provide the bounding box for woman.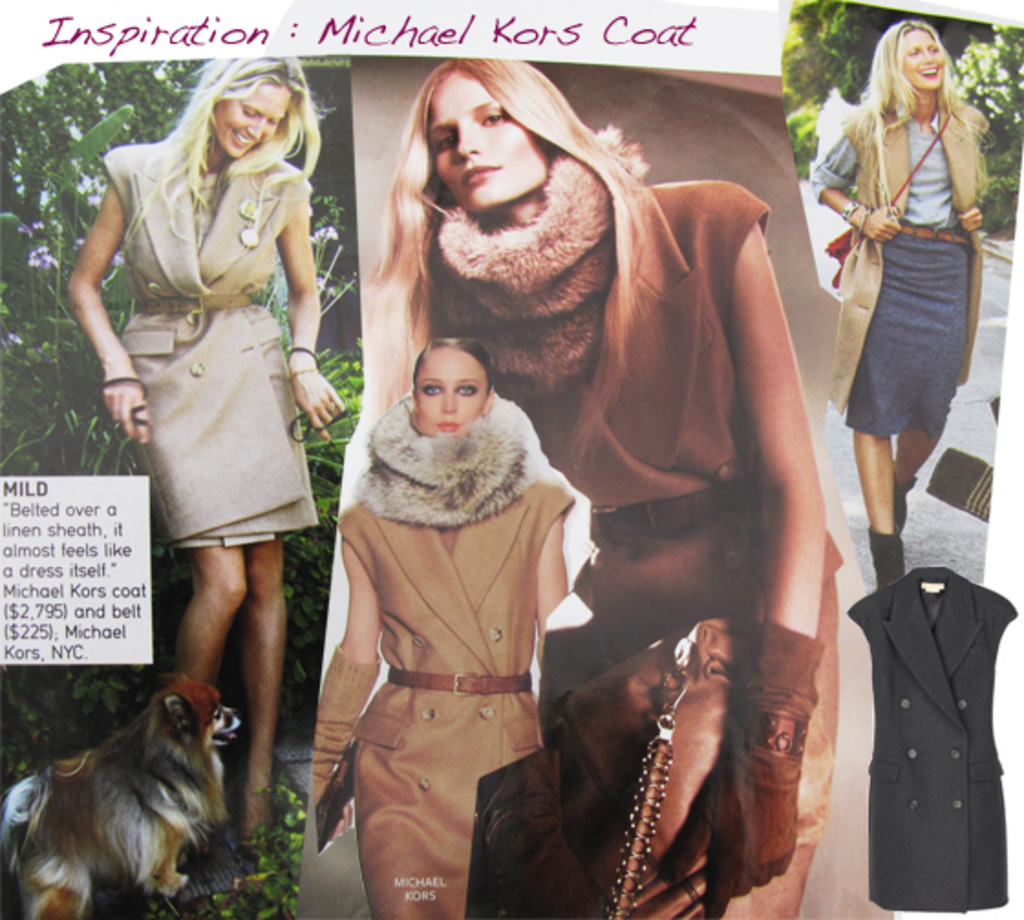
805 31 997 631.
